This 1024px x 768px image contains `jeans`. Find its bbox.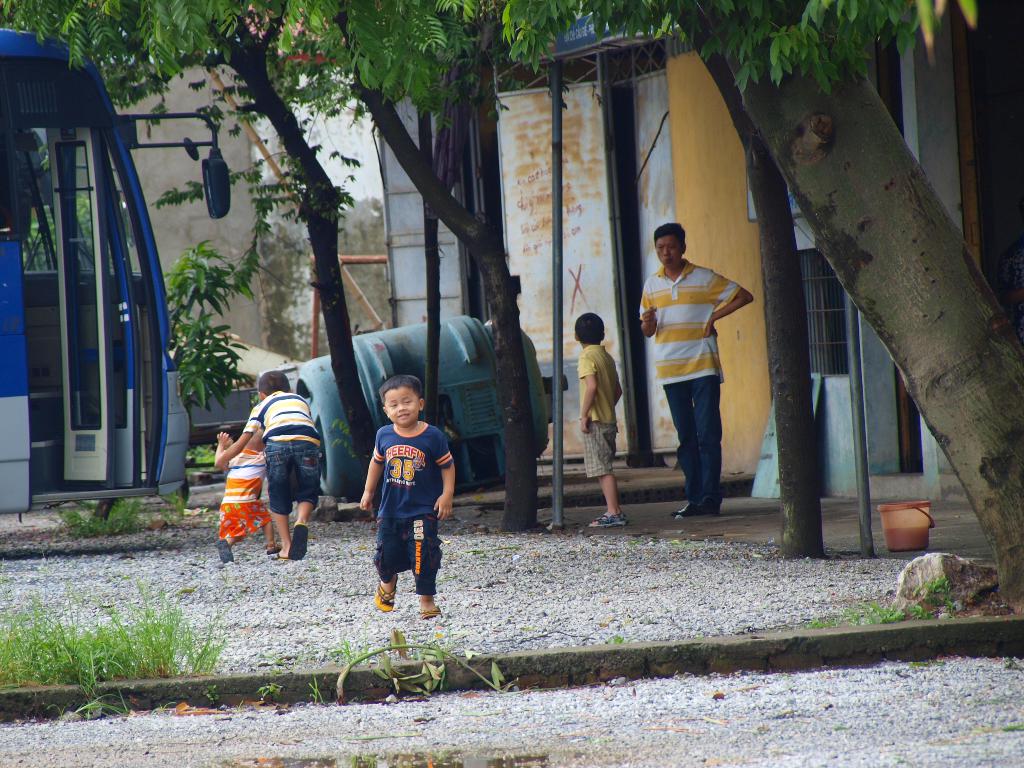
pyautogui.locateOnScreen(267, 442, 319, 513).
